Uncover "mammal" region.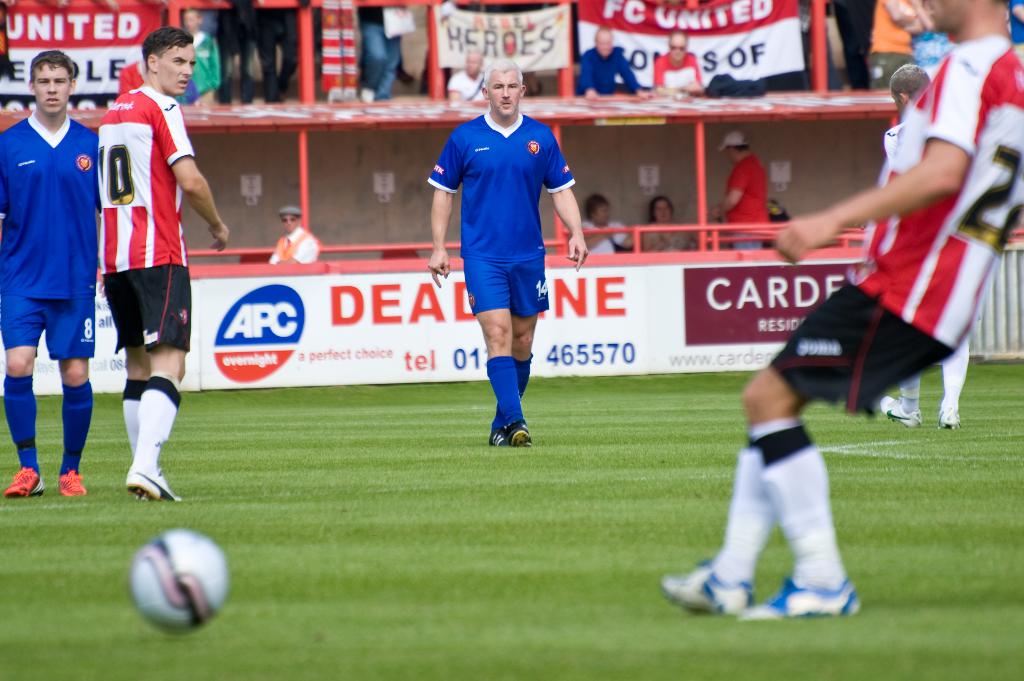
Uncovered: (x1=251, y1=0, x2=300, y2=111).
